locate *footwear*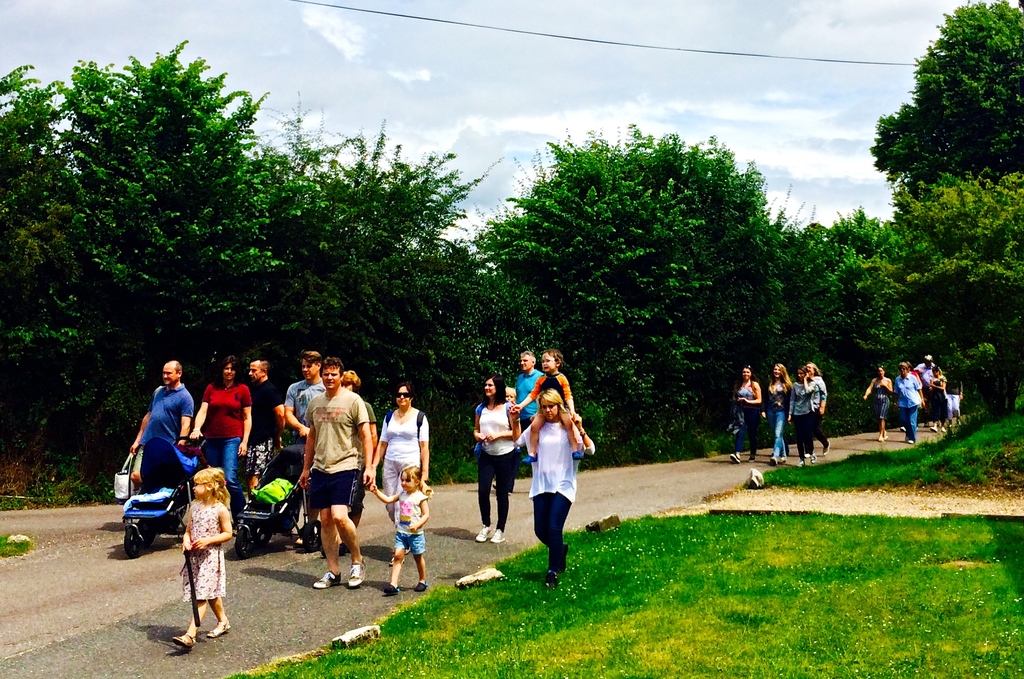
l=488, t=526, r=504, b=541
